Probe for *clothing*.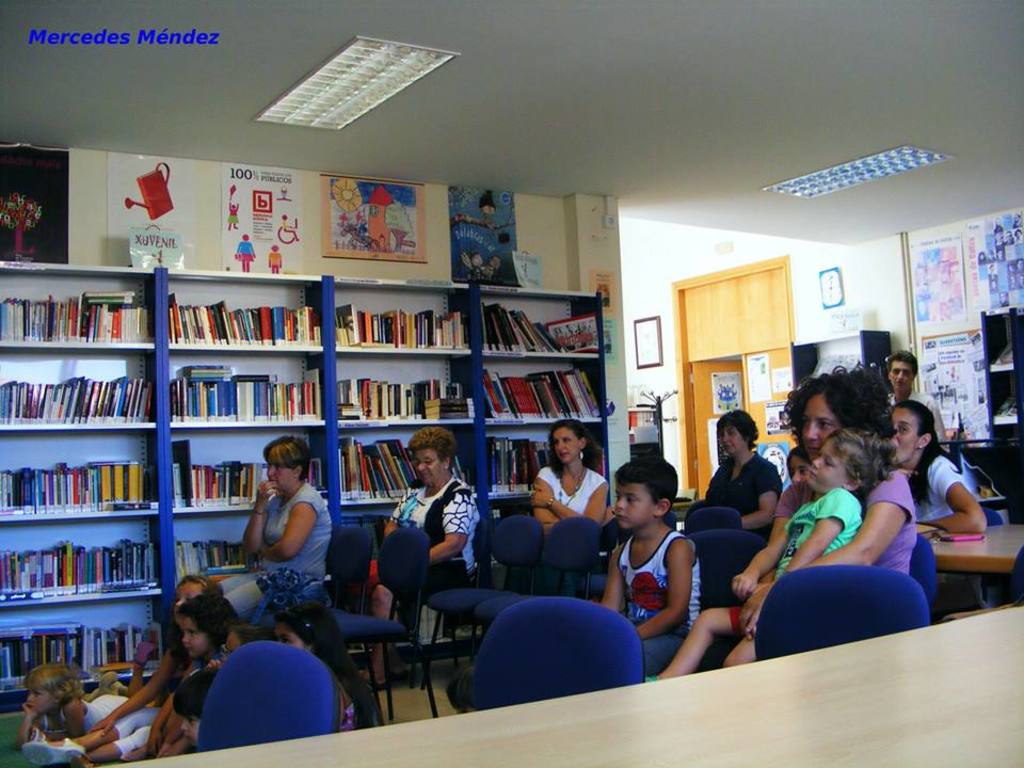
Probe result: <box>772,485,870,612</box>.
